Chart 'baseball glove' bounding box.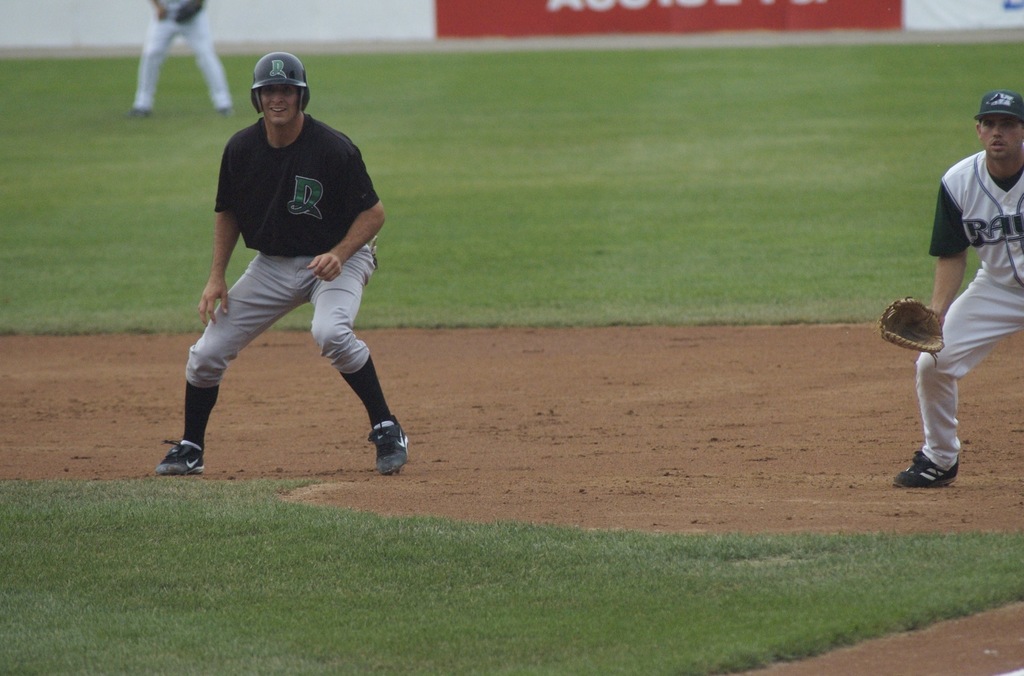
Charted: bbox(877, 293, 943, 366).
